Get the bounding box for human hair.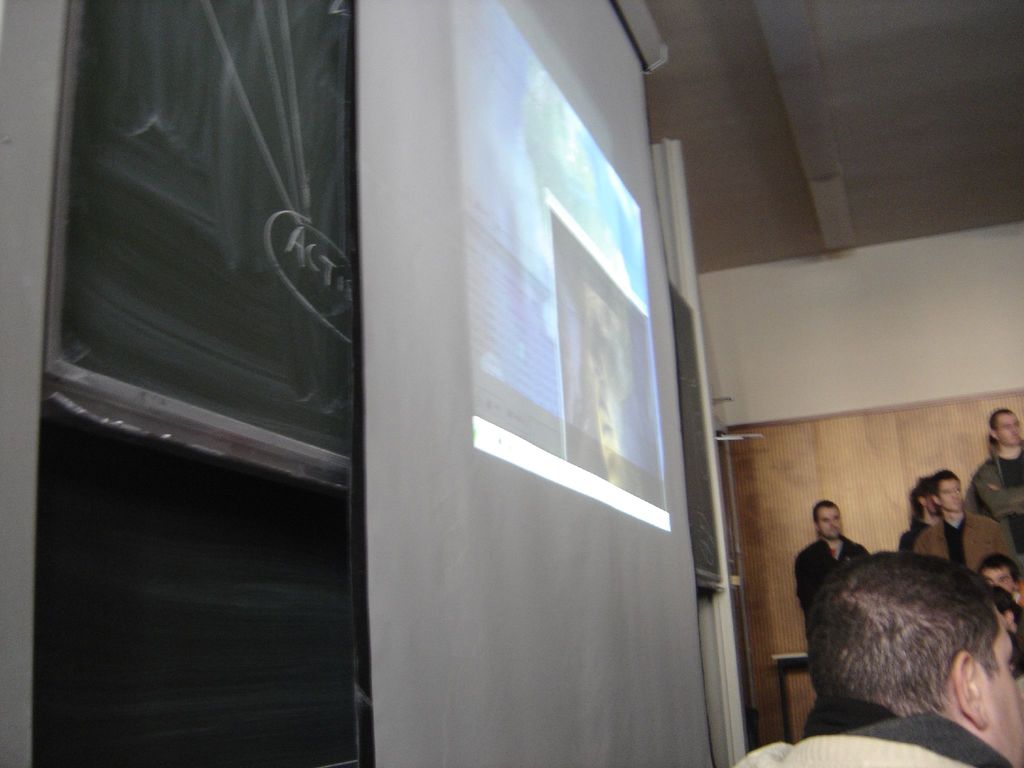
bbox=[814, 500, 837, 521].
